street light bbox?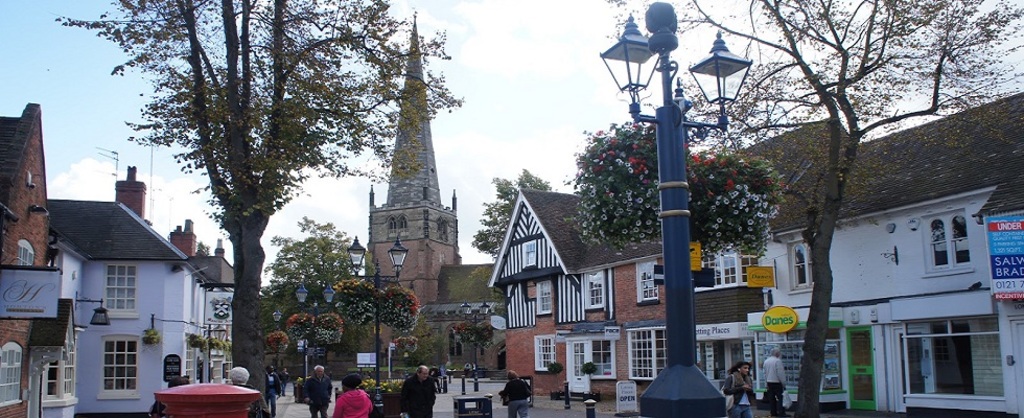
crop(339, 230, 409, 388)
